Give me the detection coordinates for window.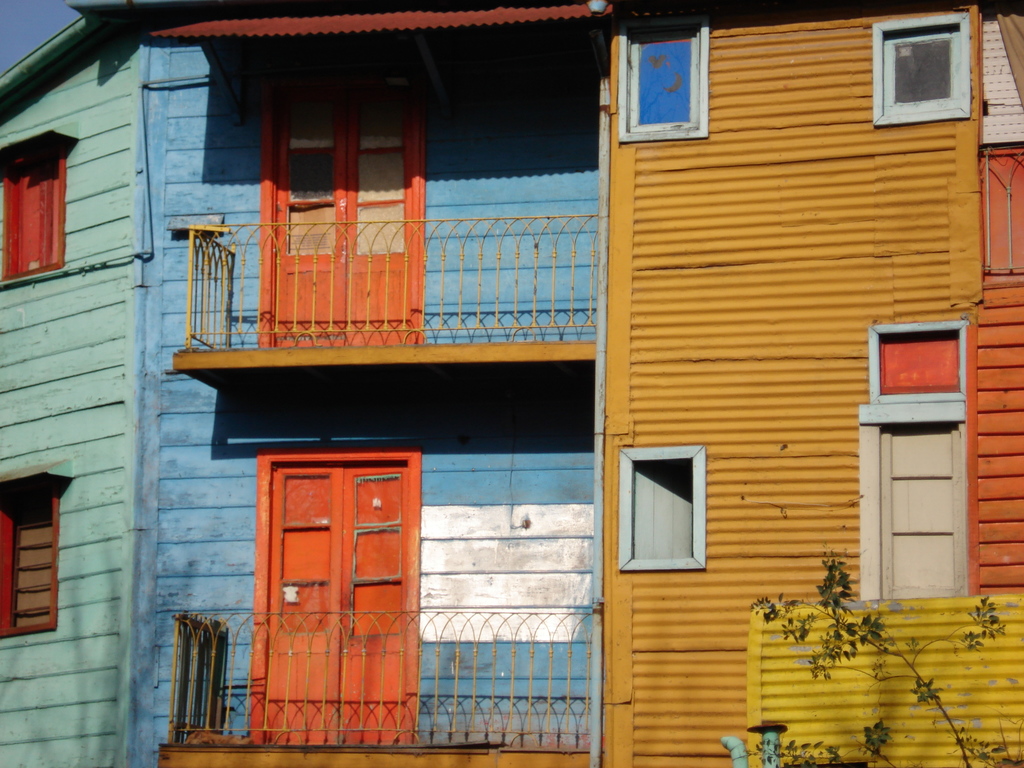
x1=0, y1=144, x2=63, y2=264.
